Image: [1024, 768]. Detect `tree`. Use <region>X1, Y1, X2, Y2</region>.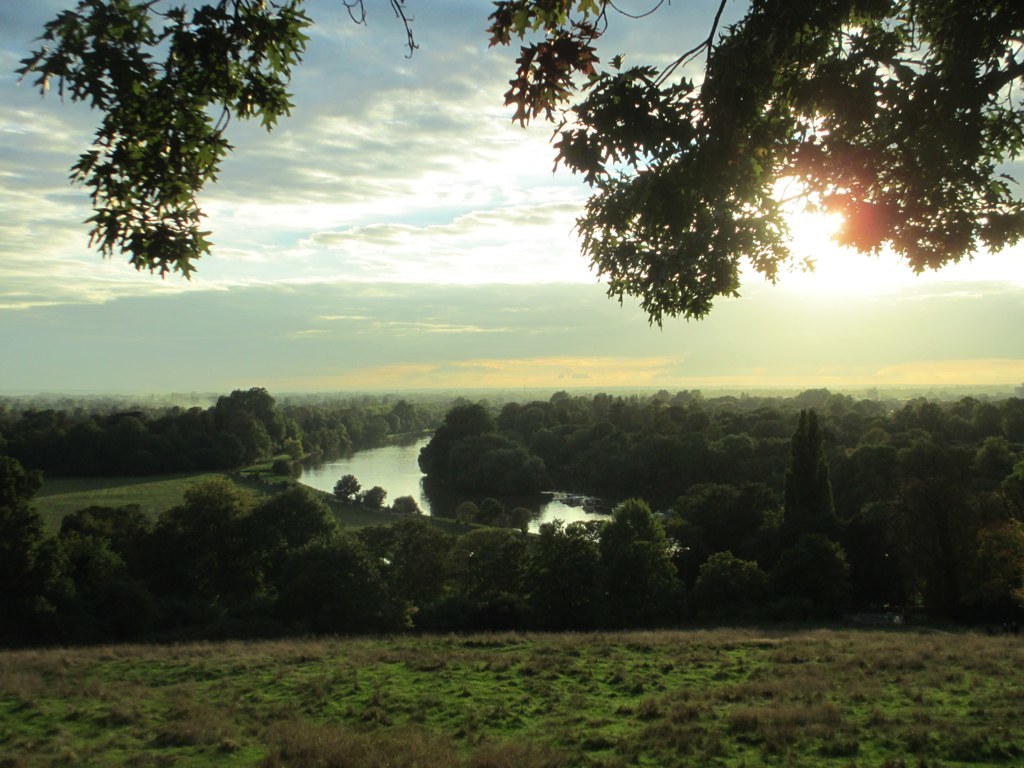
<region>428, 428, 555, 489</region>.
